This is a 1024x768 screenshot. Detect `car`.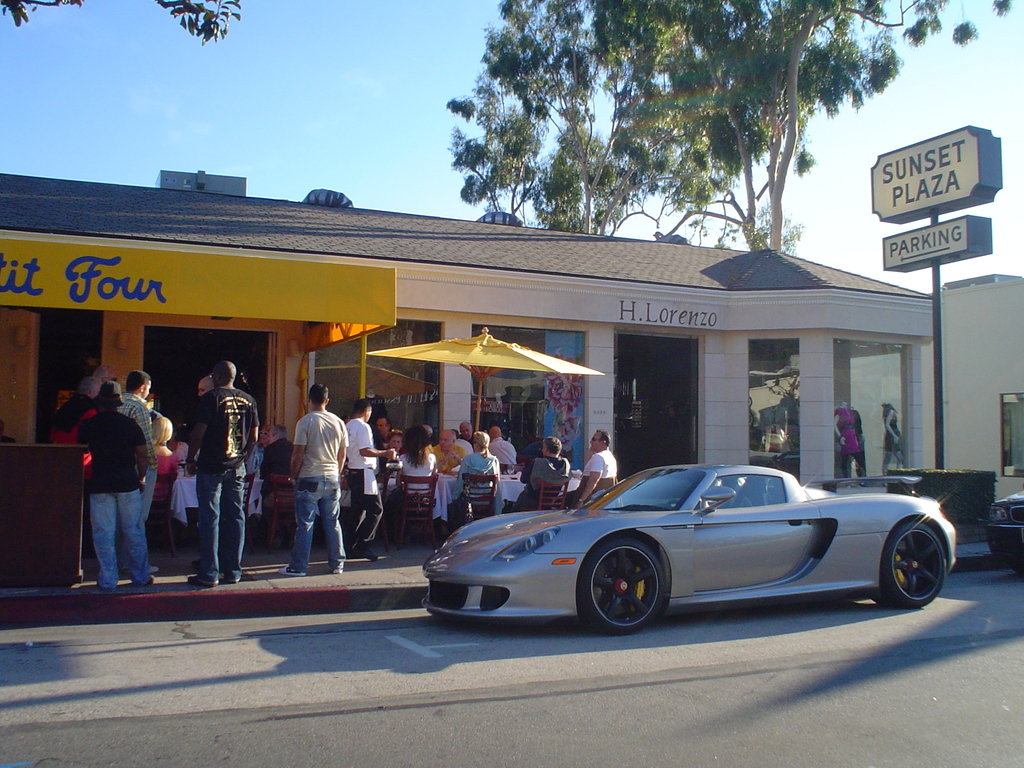
[left=421, top=463, right=959, bottom=633].
